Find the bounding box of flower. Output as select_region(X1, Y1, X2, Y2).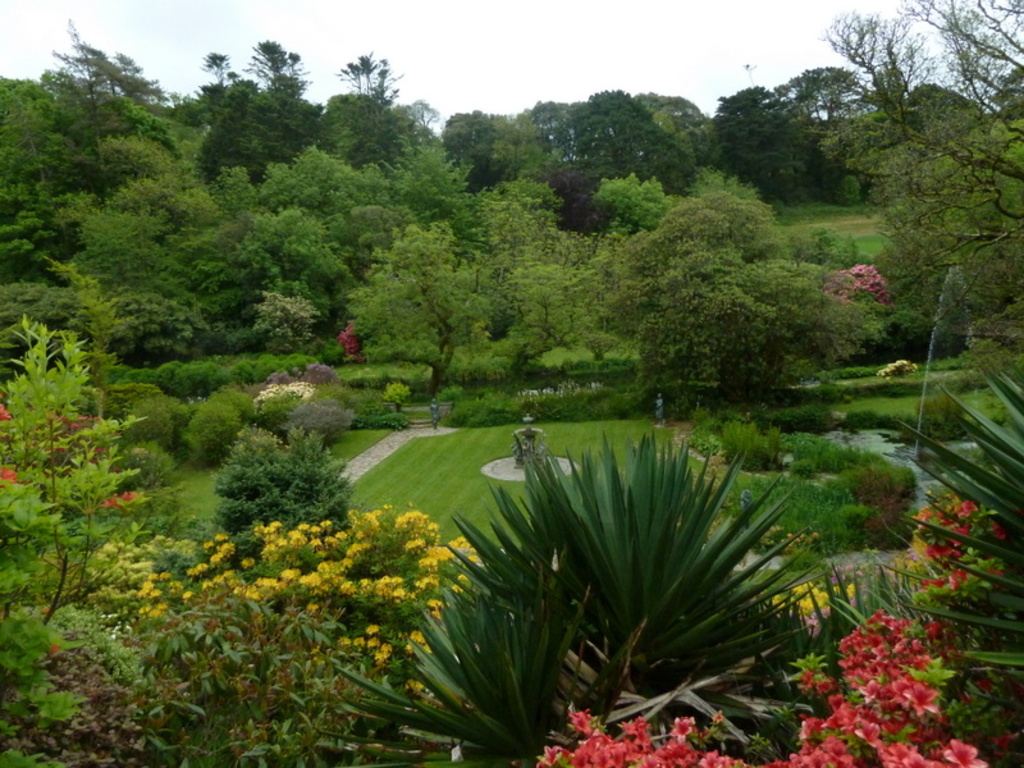
select_region(0, 404, 17, 422).
